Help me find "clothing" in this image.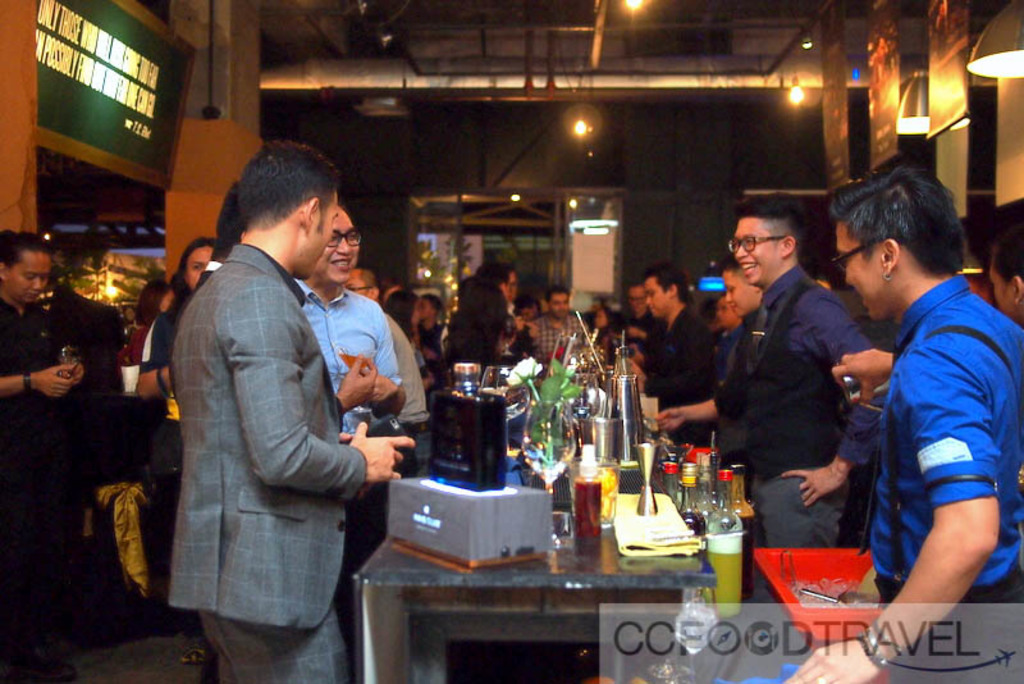
Found it: bbox=[417, 320, 439, 345].
